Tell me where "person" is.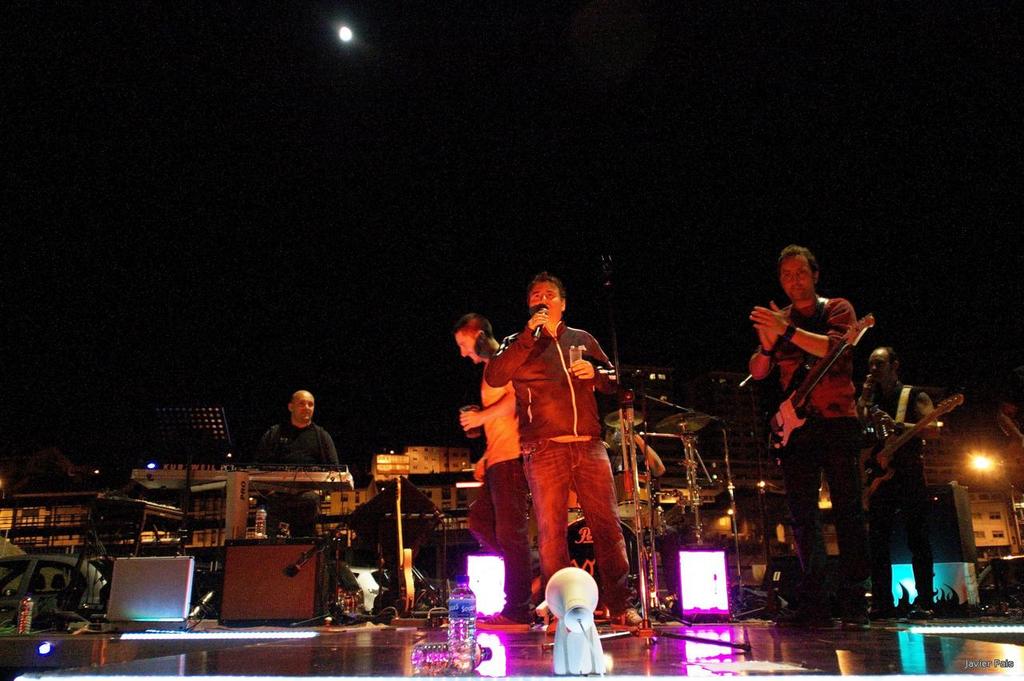
"person" is at 482 270 626 630.
